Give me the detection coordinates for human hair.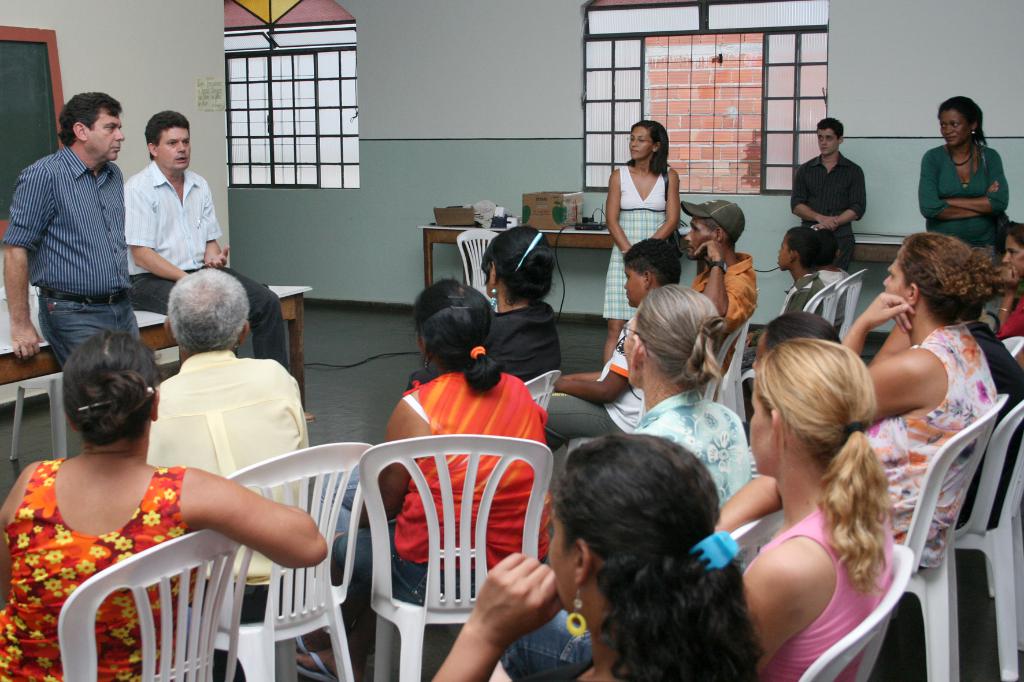
<region>550, 431, 766, 681</region>.
